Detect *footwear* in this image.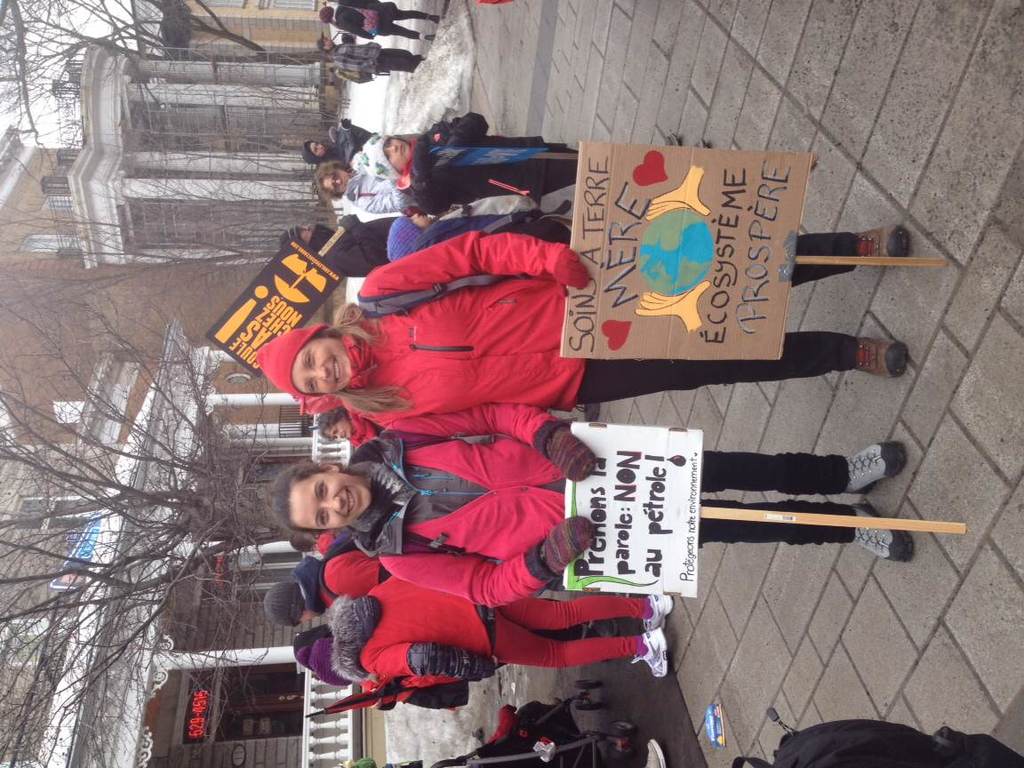
Detection: (644, 741, 665, 767).
